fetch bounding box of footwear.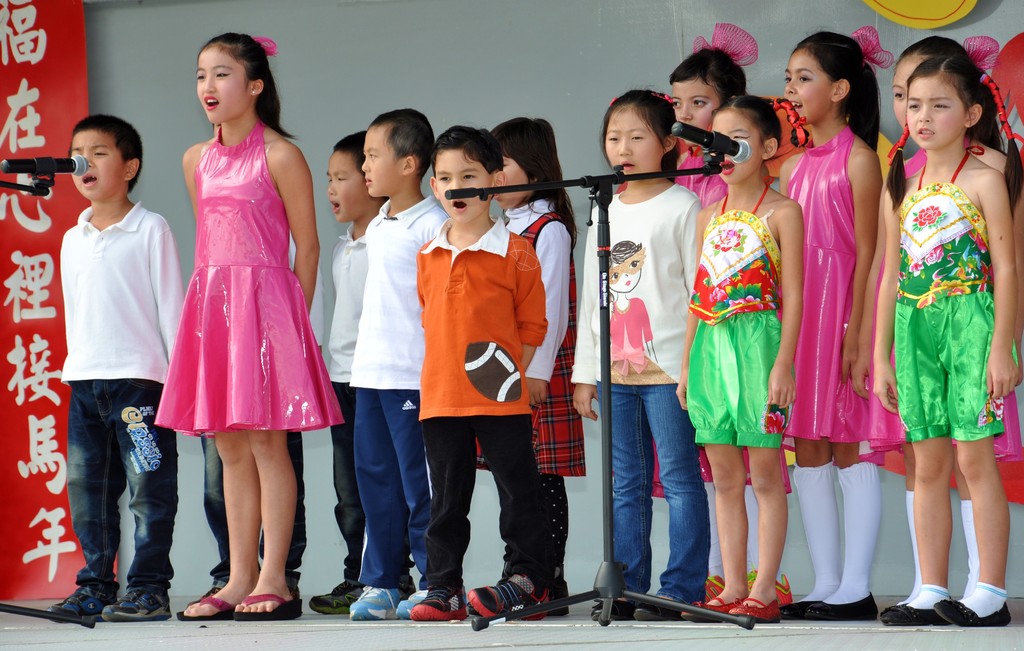
Bbox: BBox(399, 571, 415, 596).
